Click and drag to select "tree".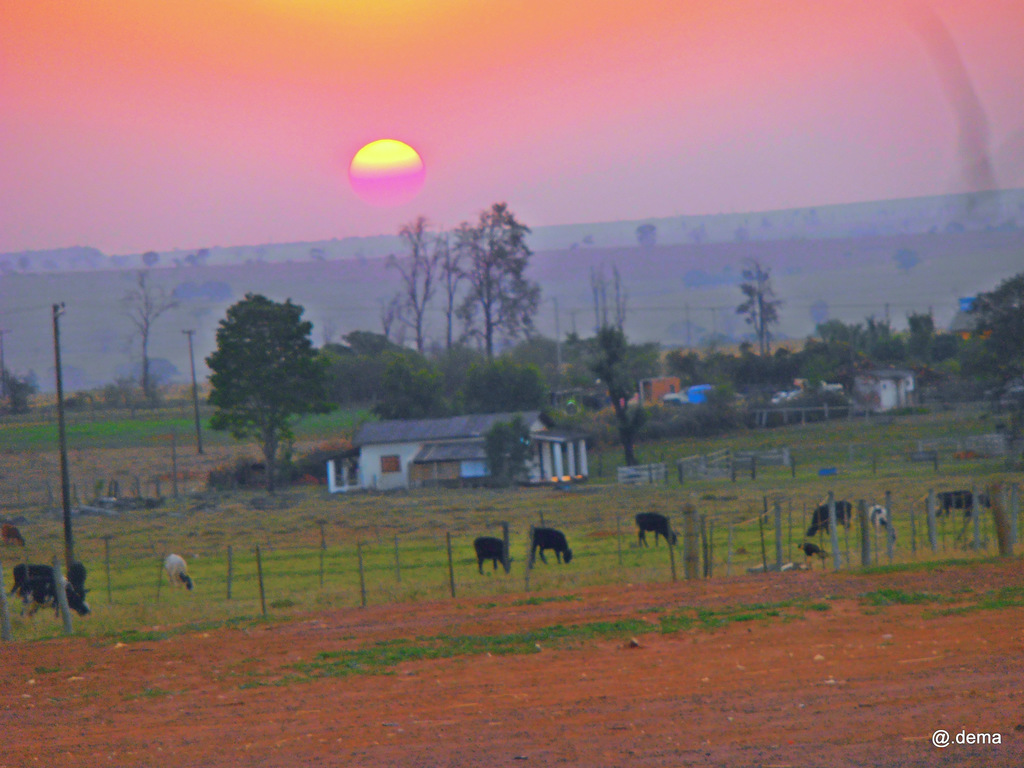
Selection: Rect(907, 309, 941, 364).
